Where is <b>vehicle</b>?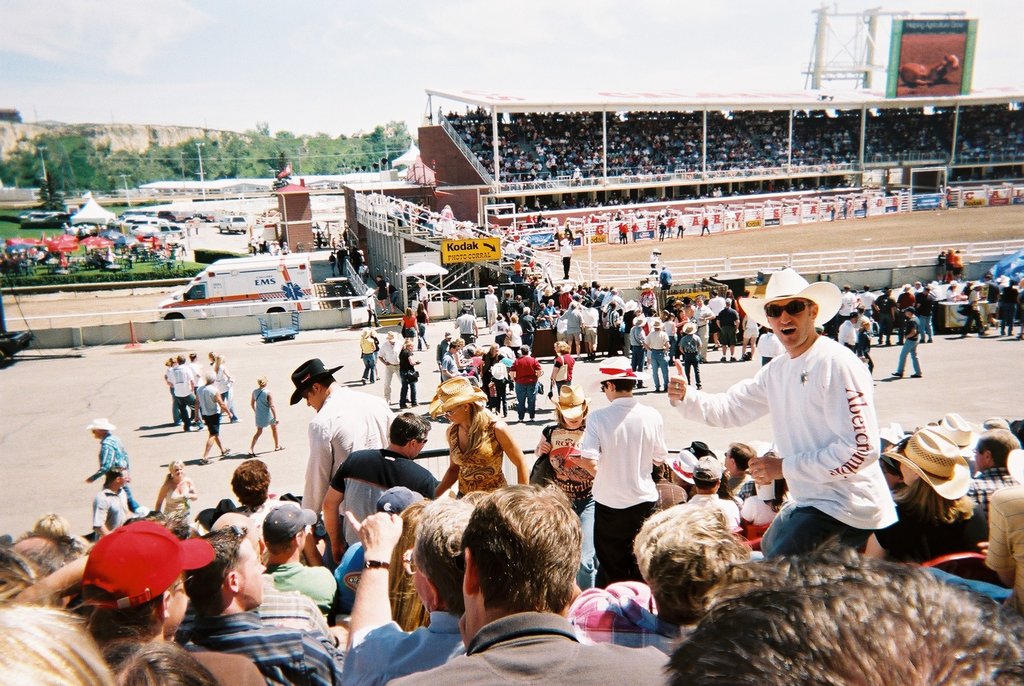
bbox(436, 365, 487, 425).
